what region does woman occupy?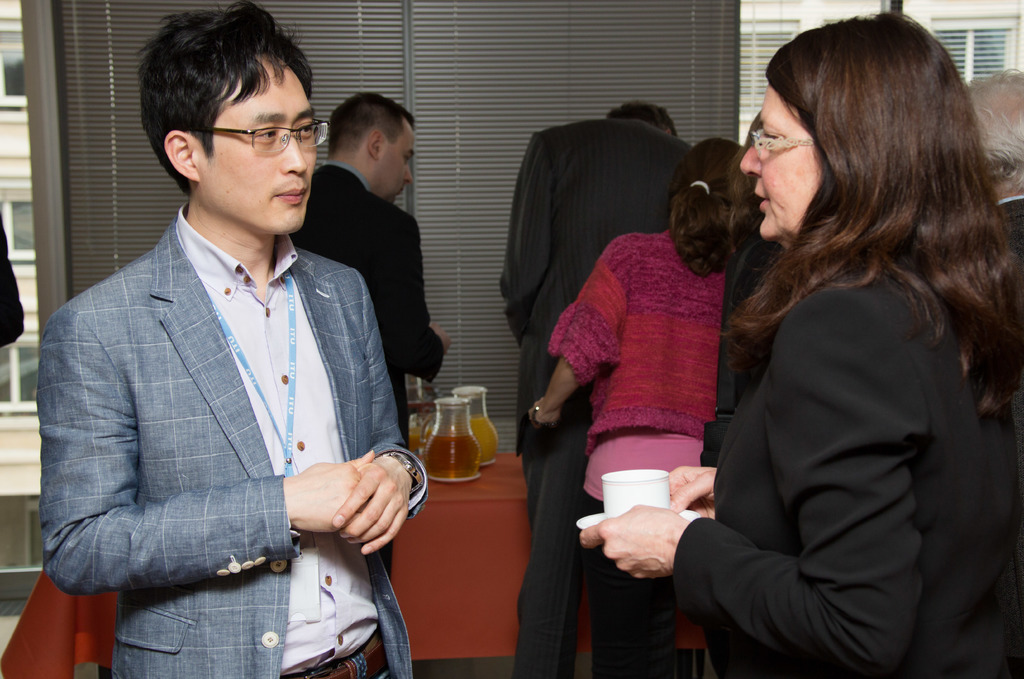
BBox(653, 17, 1005, 671).
